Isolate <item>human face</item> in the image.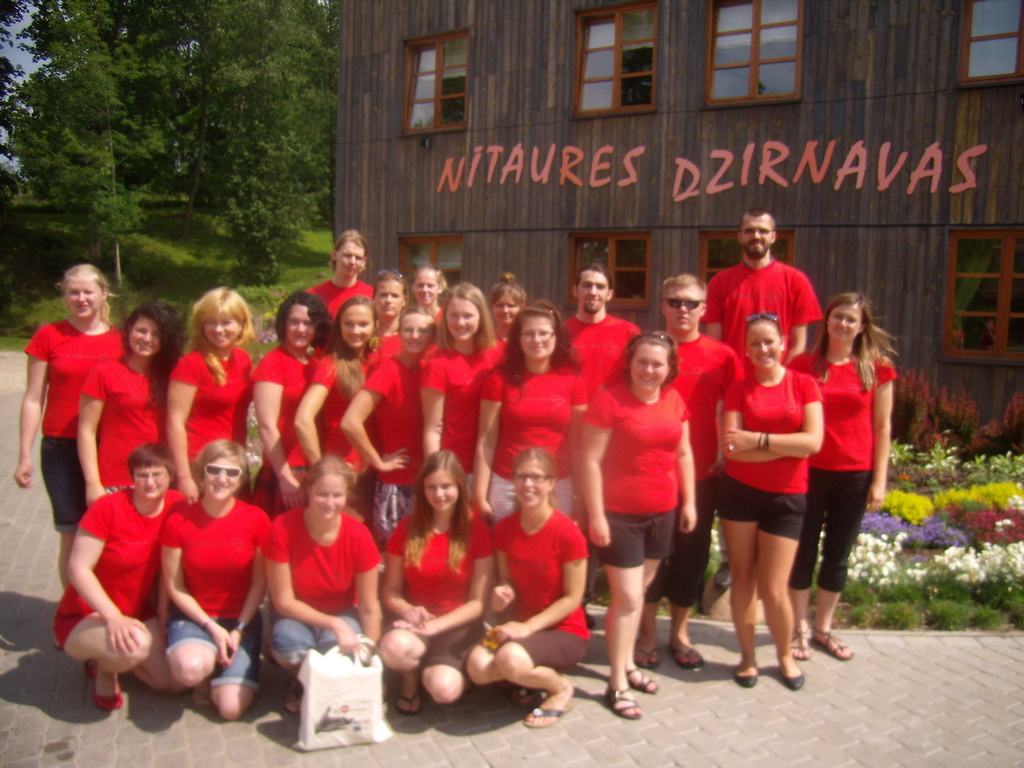
Isolated region: [283,303,317,348].
